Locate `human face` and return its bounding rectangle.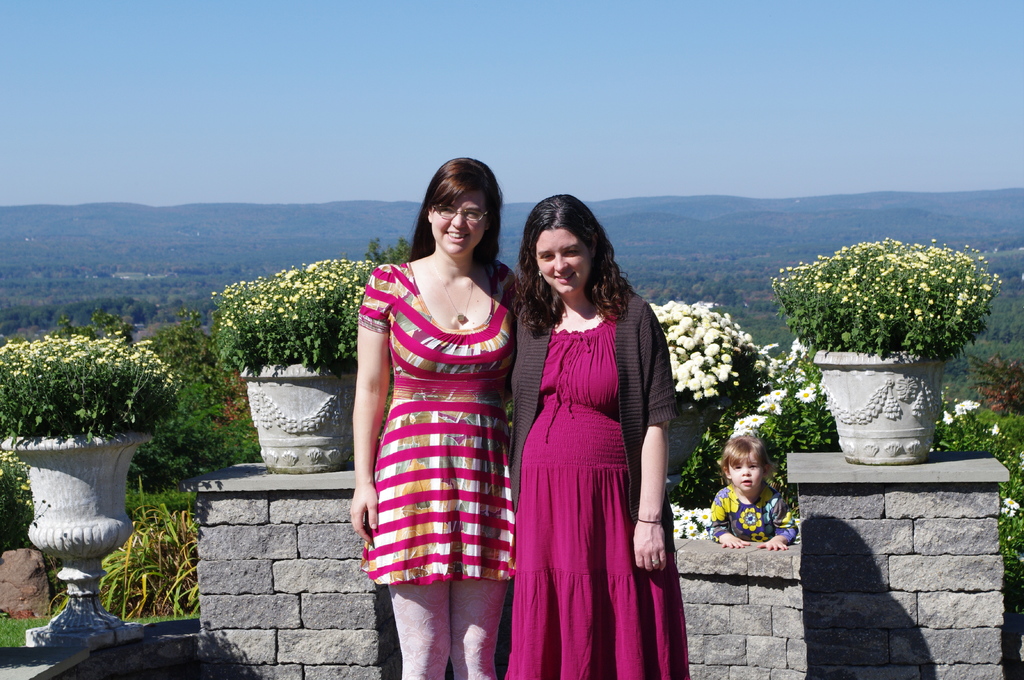
x1=534, y1=224, x2=594, y2=296.
